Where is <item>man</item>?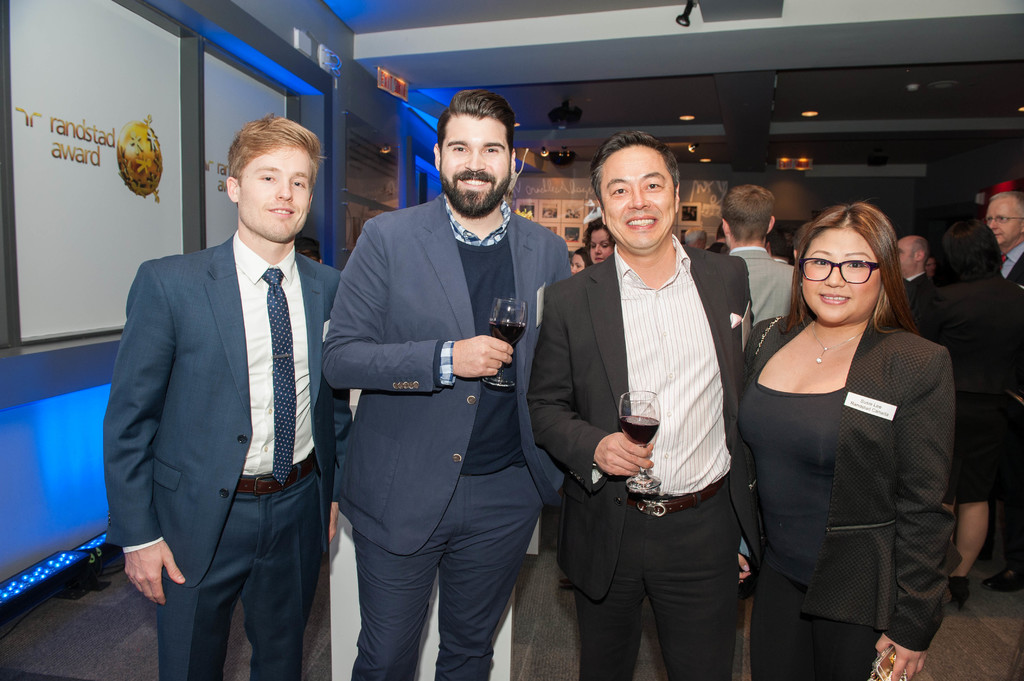
719,184,803,331.
